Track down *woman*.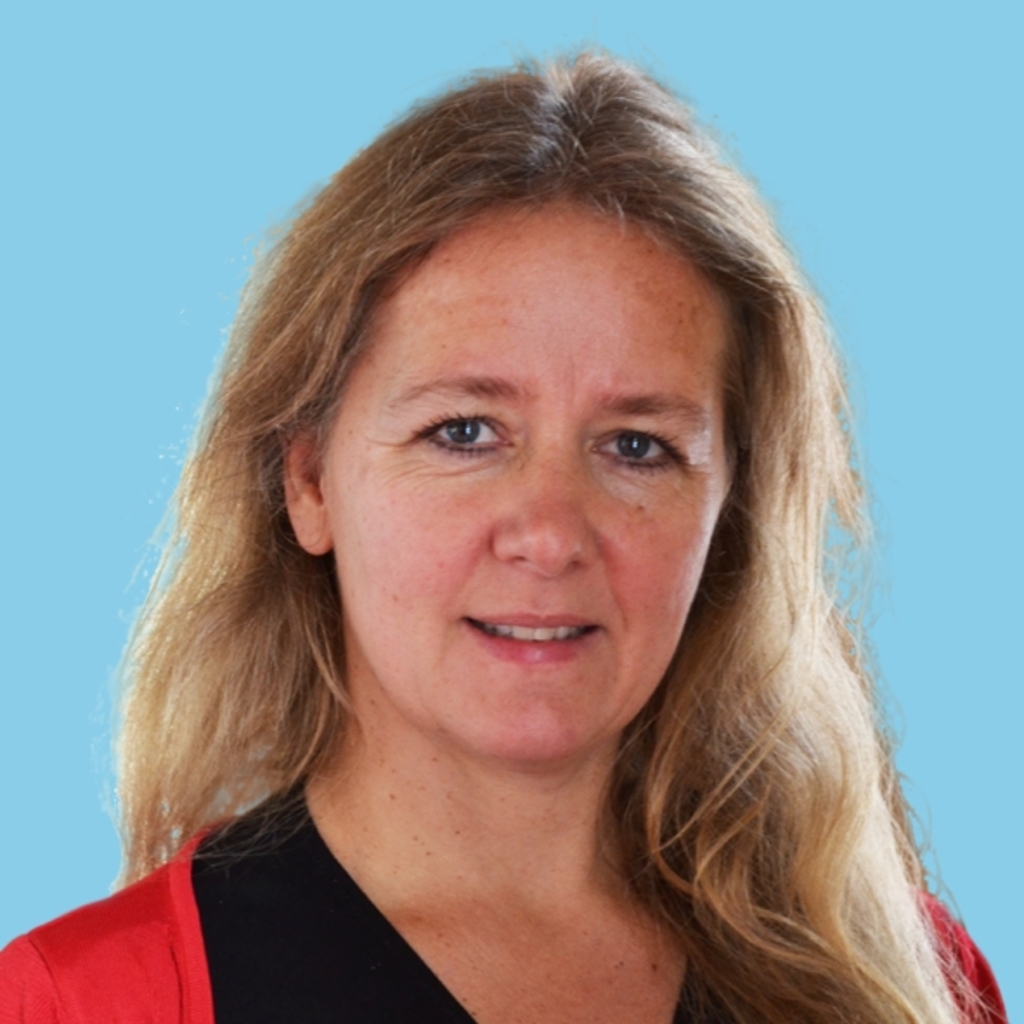
Tracked to left=0, top=38, right=1008, bottom=1022.
